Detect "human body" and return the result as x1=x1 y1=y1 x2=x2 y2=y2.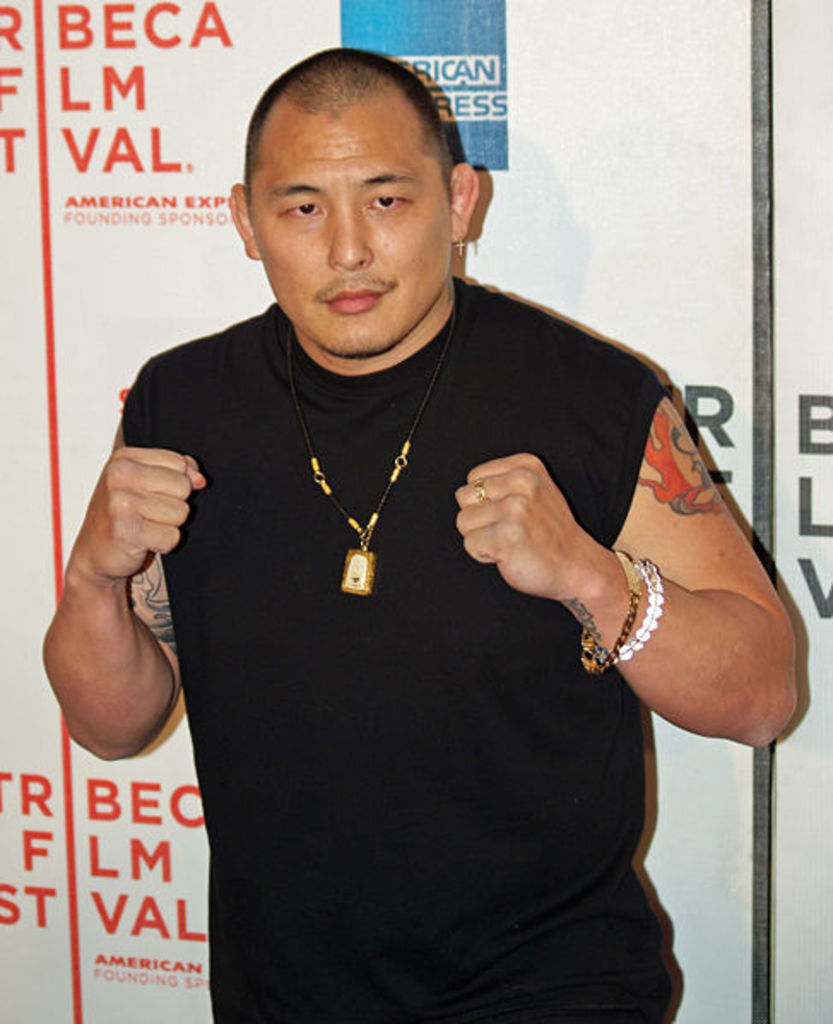
x1=113 y1=197 x2=684 y2=1023.
